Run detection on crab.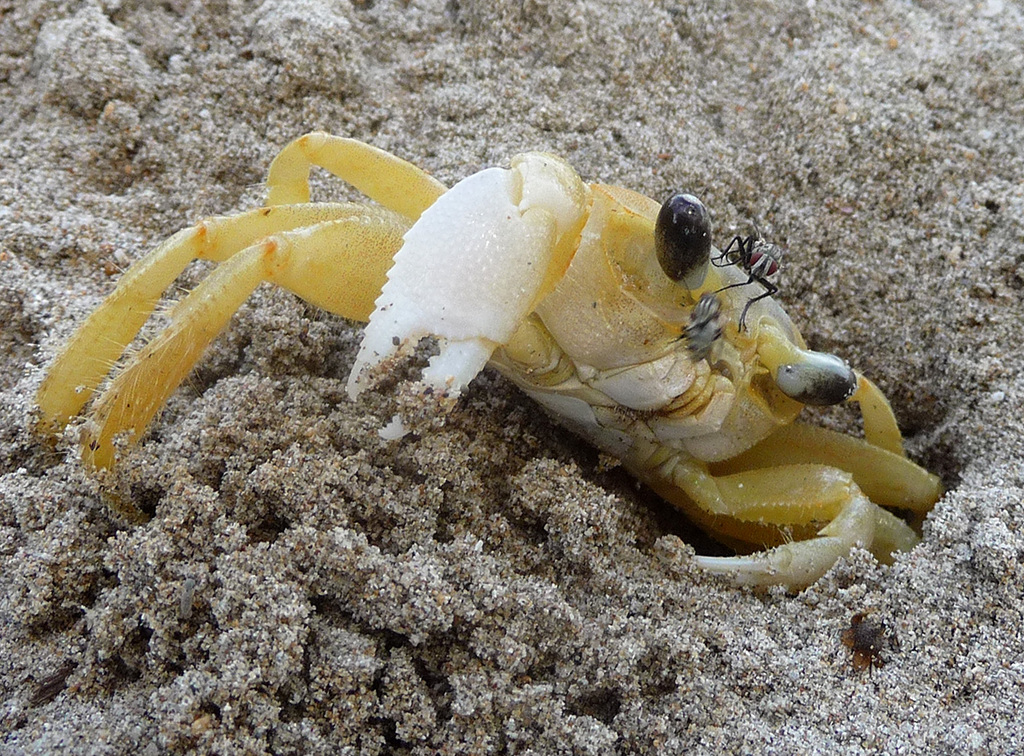
Result: [left=26, top=132, right=951, bottom=596].
